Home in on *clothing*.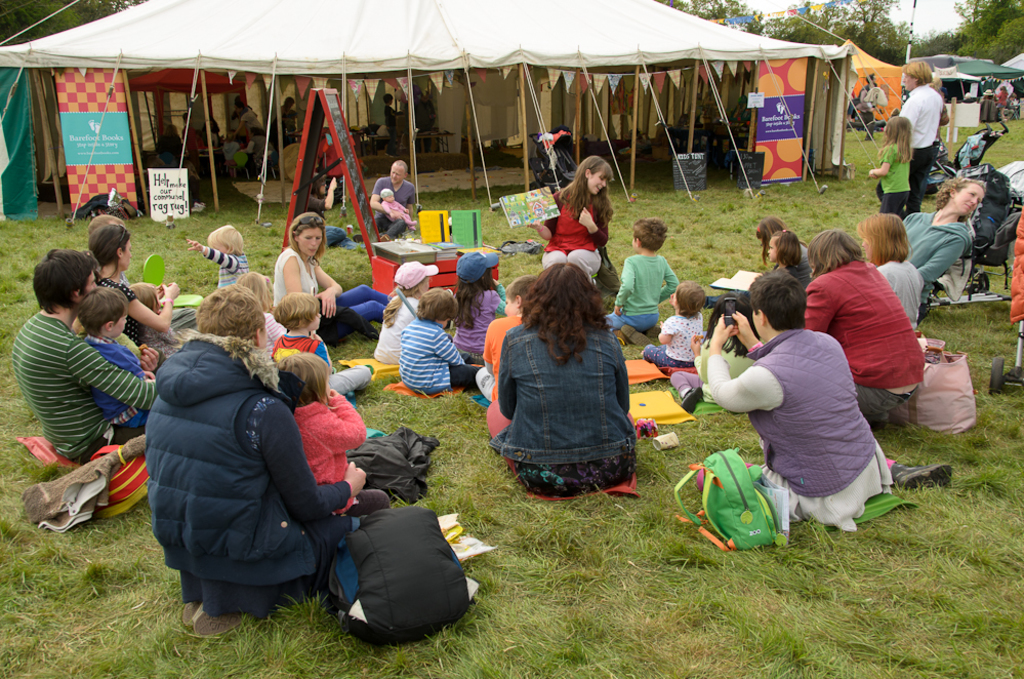
Homed in at [left=894, top=87, right=947, bottom=211].
